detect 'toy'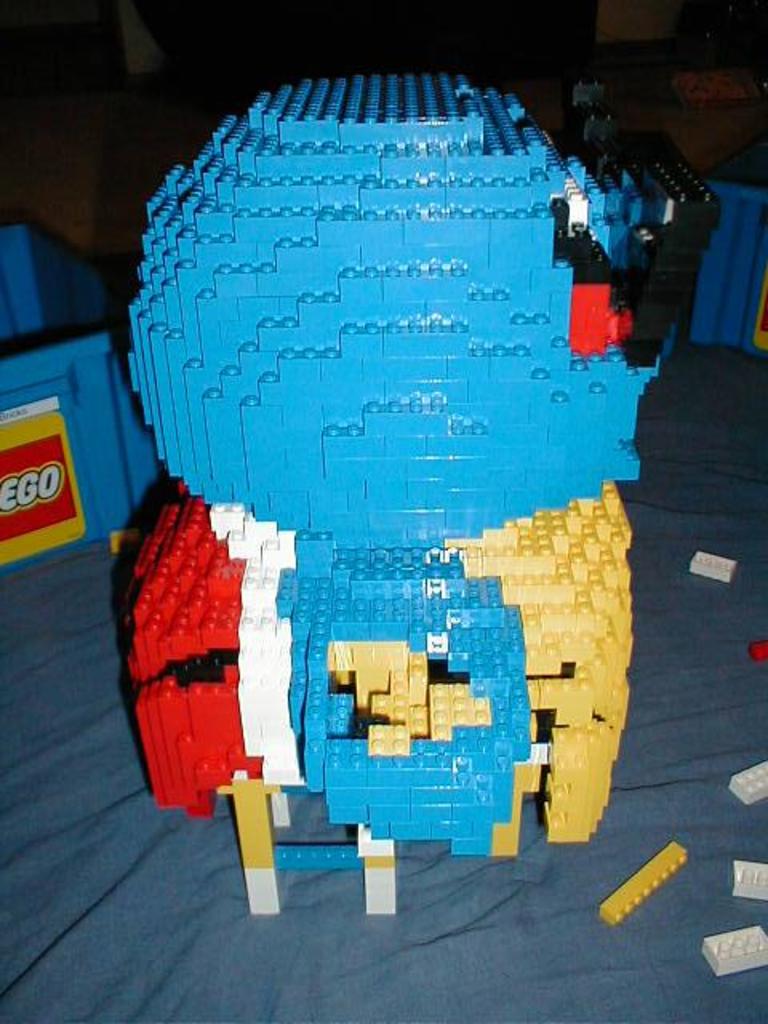
BBox(685, 549, 738, 584)
